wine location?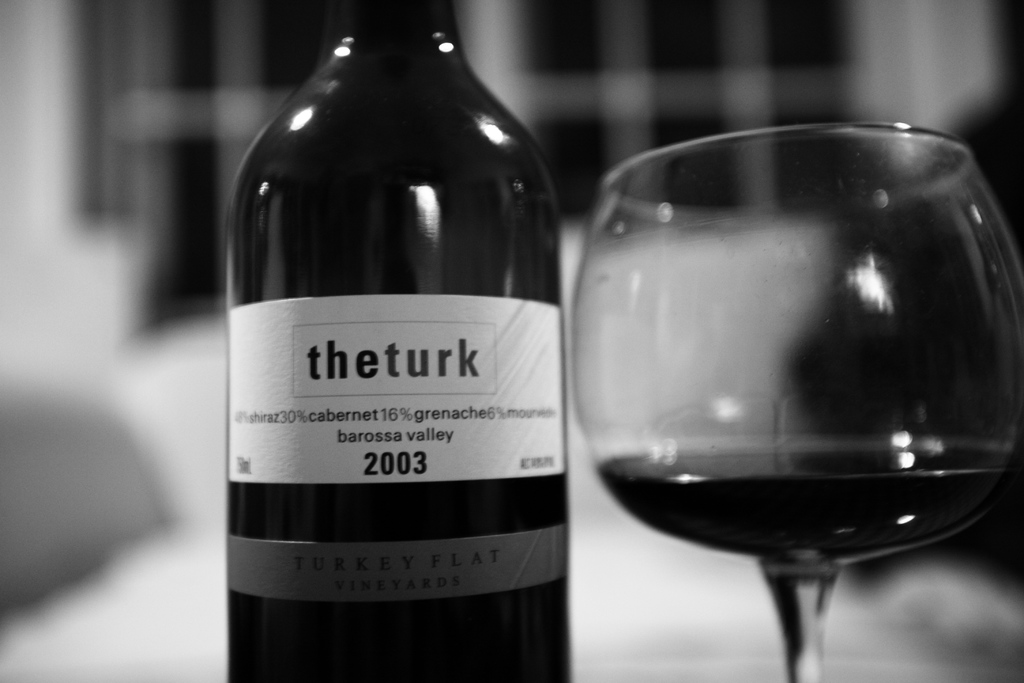
(211, 0, 589, 681)
